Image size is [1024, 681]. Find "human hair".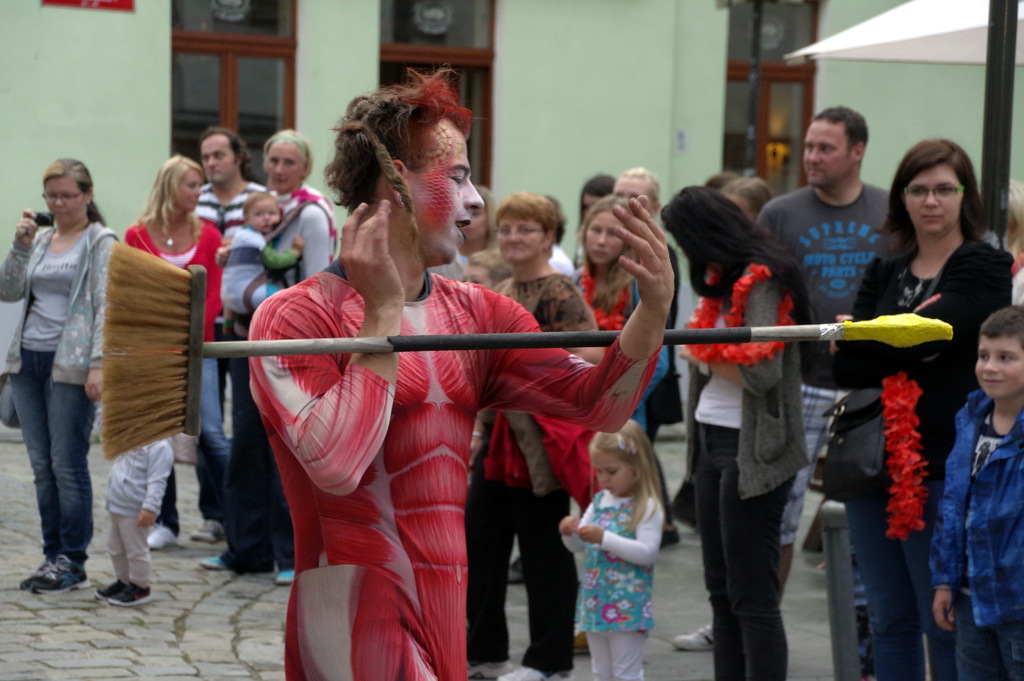
[left=320, top=75, right=483, bottom=248].
